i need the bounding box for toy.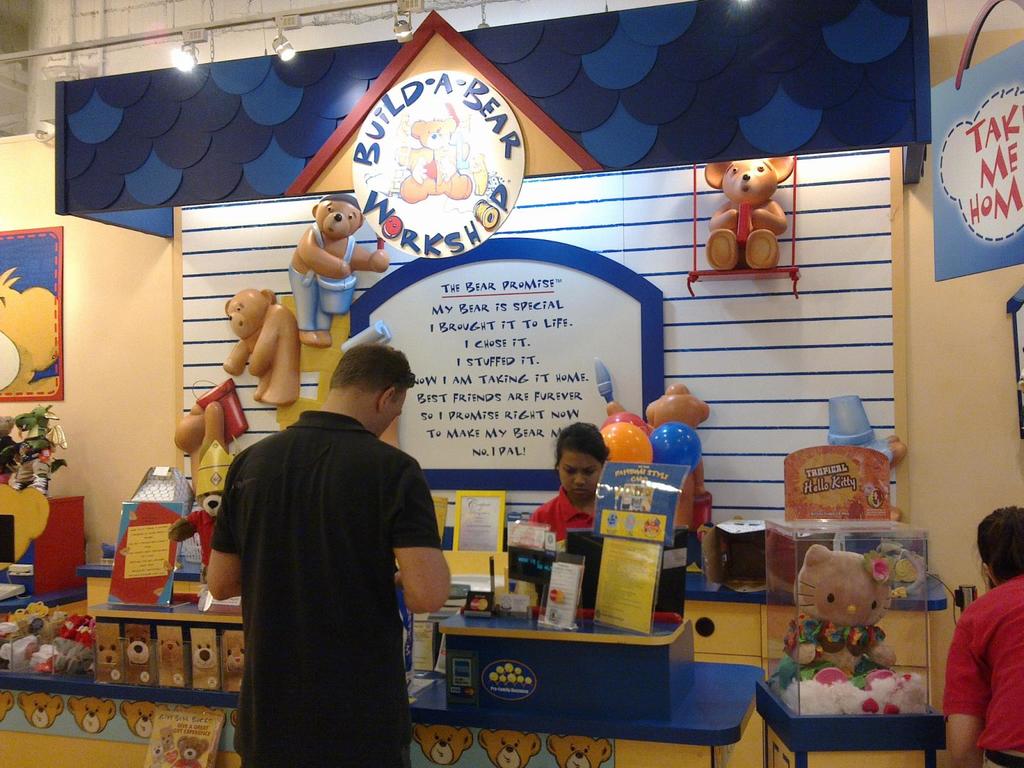
Here it is: crop(0, 268, 62, 393).
